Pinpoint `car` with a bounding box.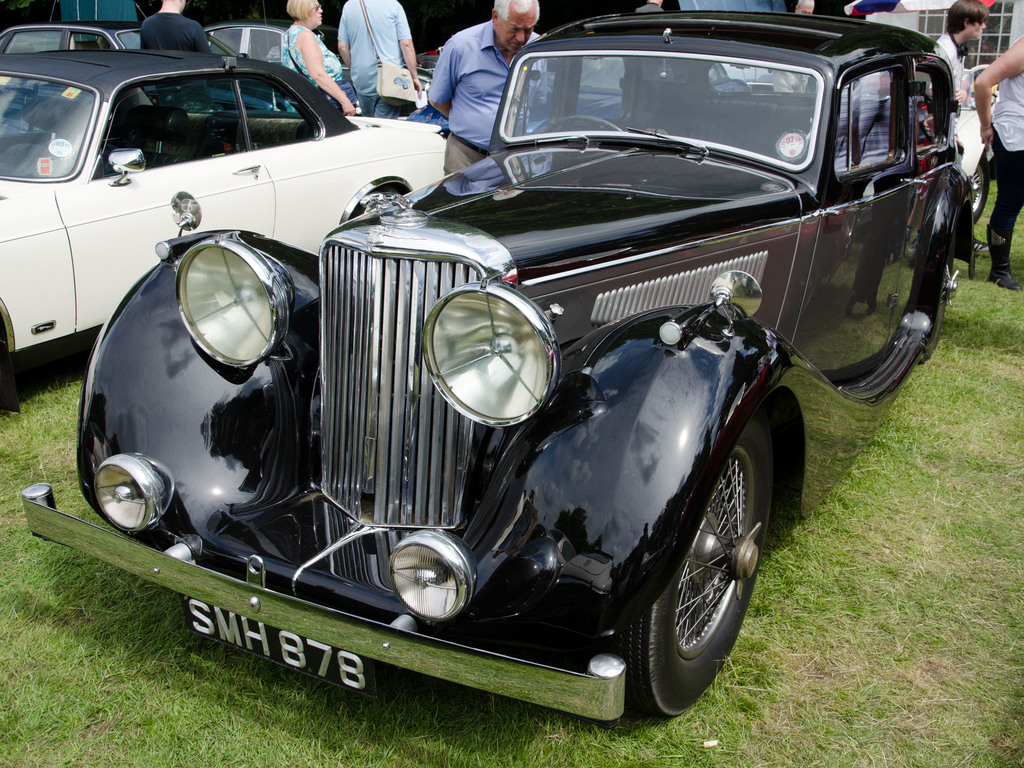
(x1=1, y1=45, x2=441, y2=409).
